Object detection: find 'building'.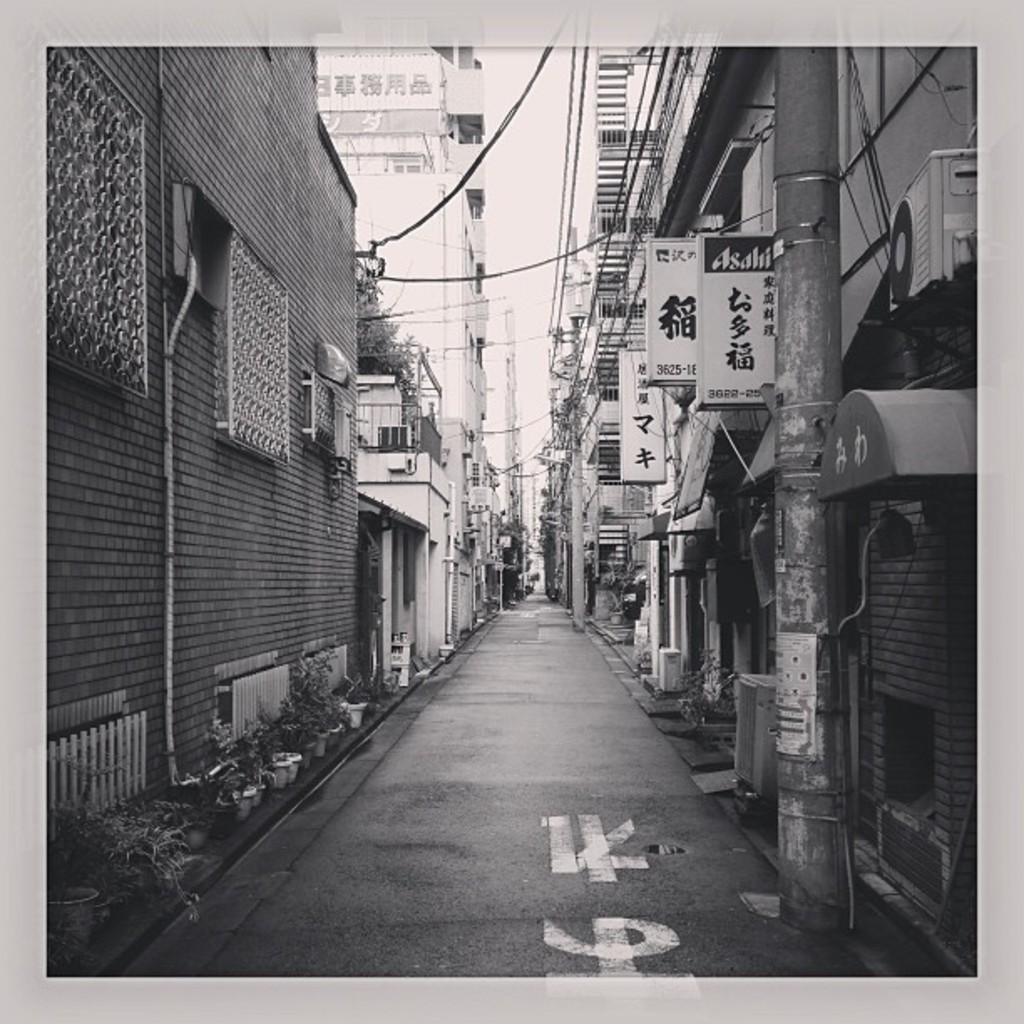
x1=315, y1=45, x2=502, y2=683.
